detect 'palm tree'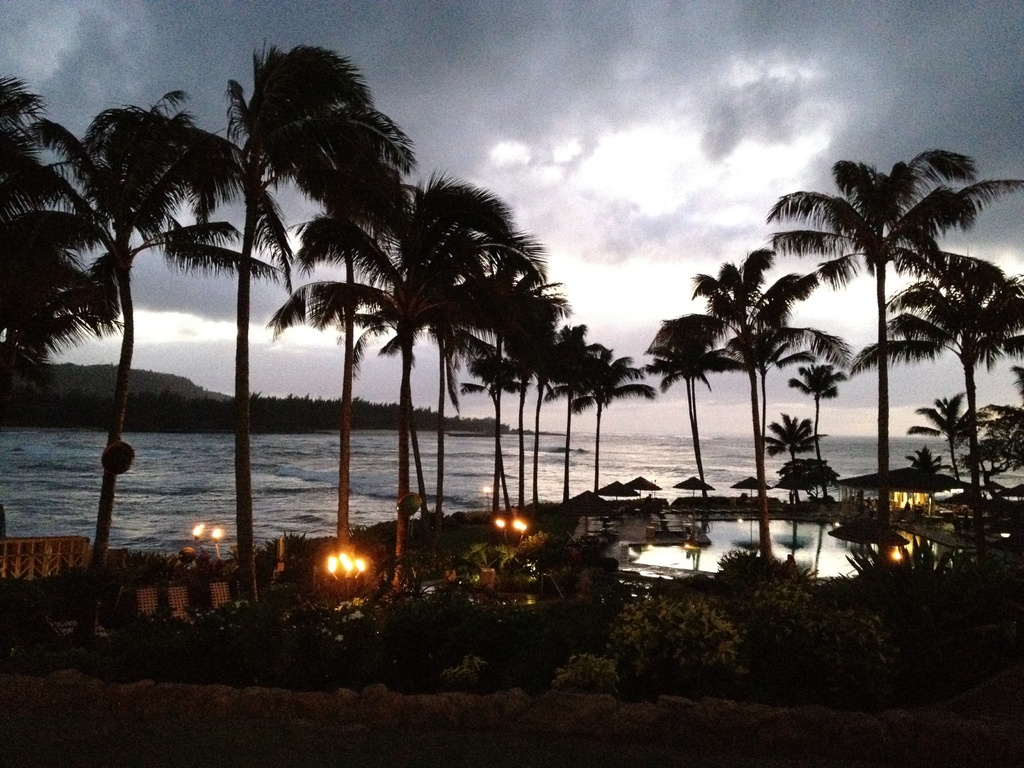
<region>854, 255, 1022, 493</region>
